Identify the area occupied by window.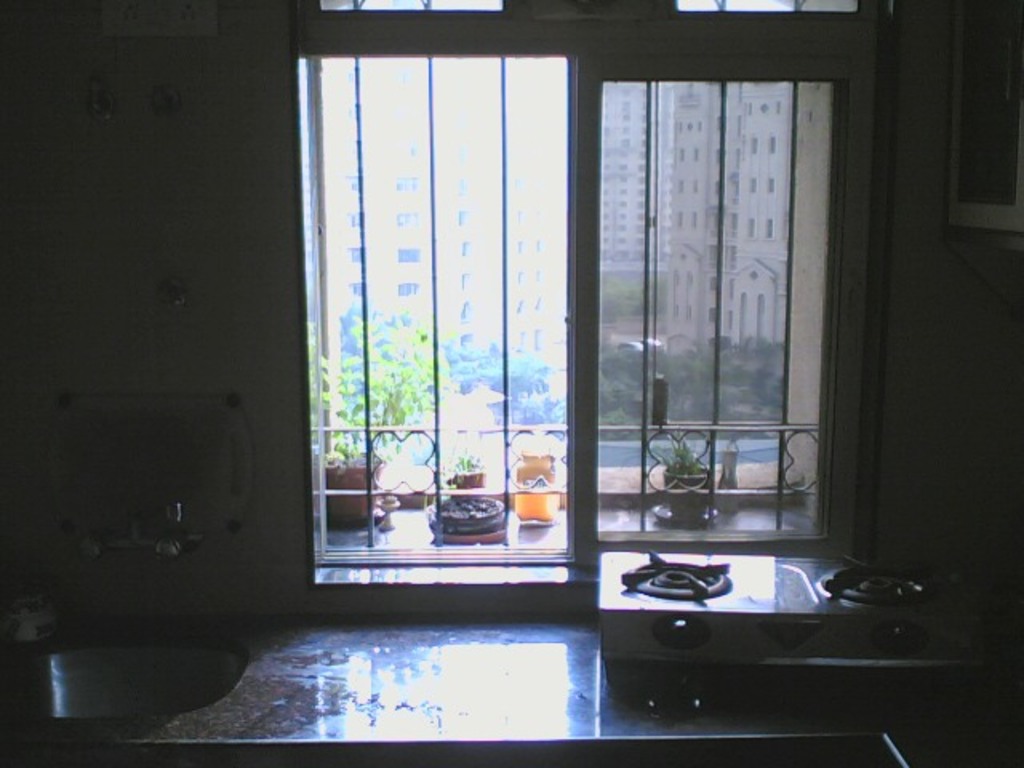
Area: (454, 173, 470, 203).
